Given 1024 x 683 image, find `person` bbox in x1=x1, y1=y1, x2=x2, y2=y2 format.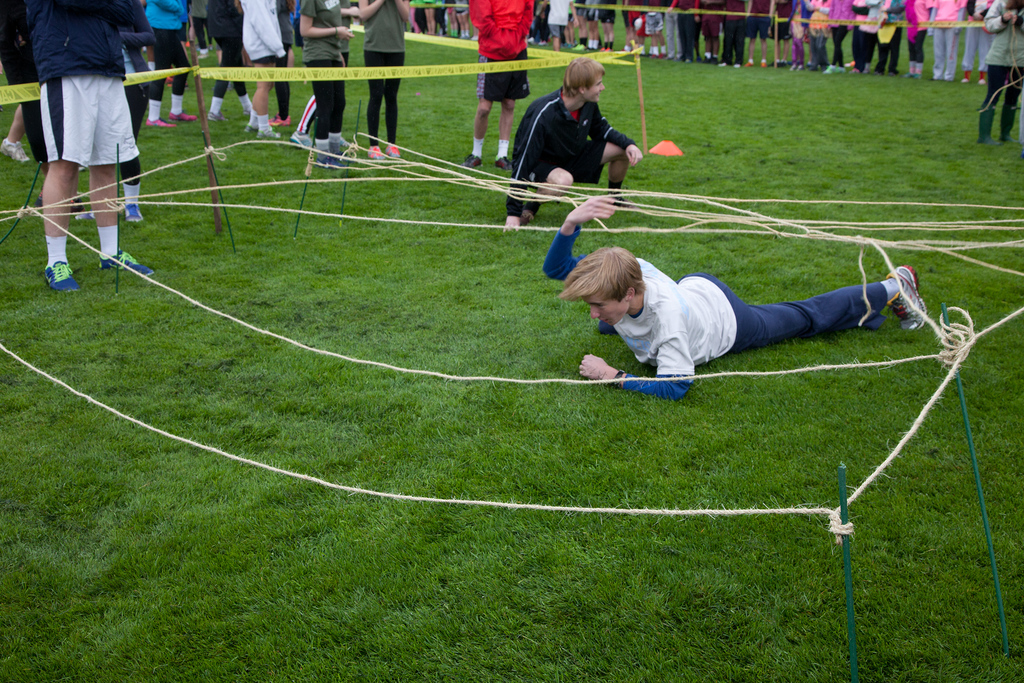
x1=744, y1=0, x2=776, y2=67.
